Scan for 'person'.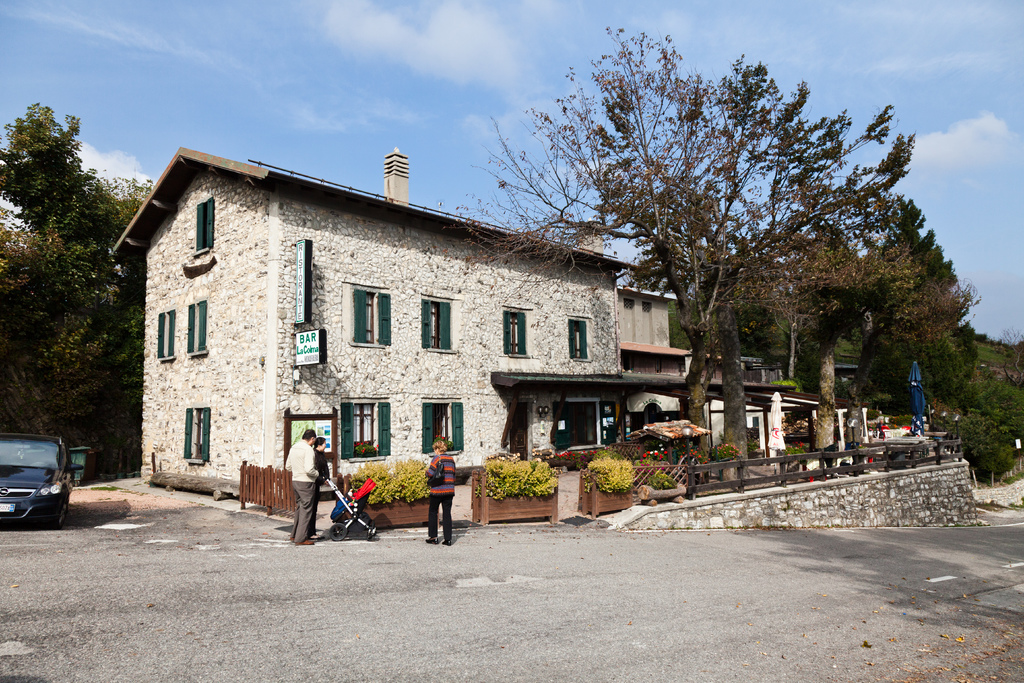
Scan result: (422,437,458,545).
